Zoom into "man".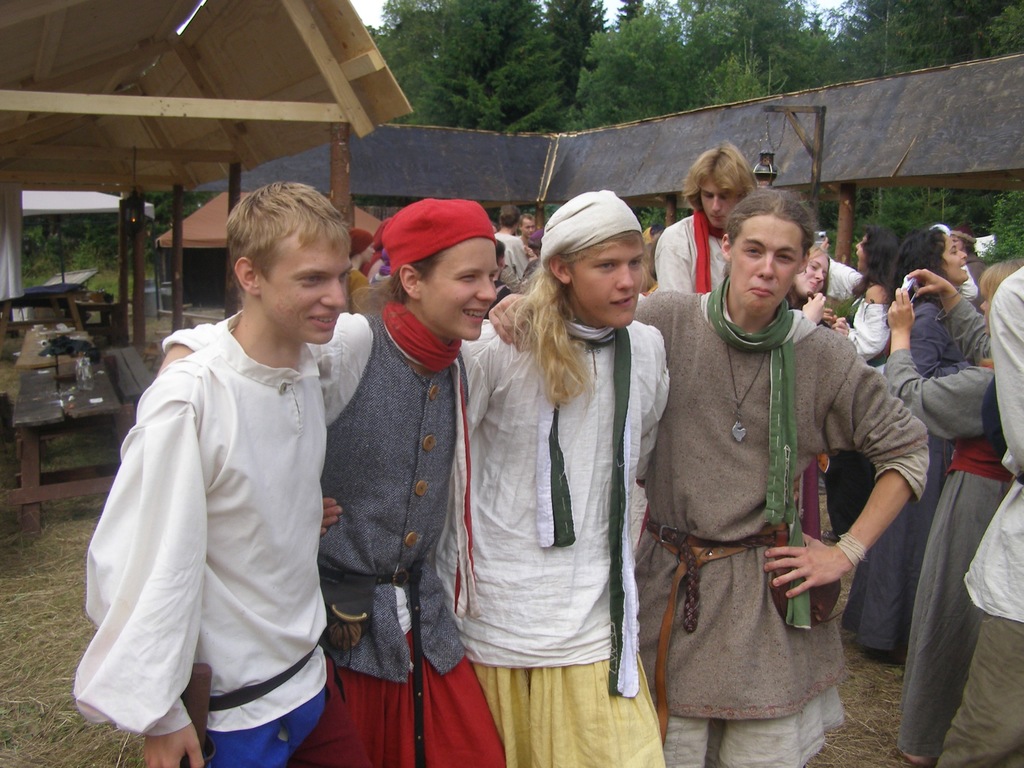
Zoom target: (495, 201, 527, 295).
